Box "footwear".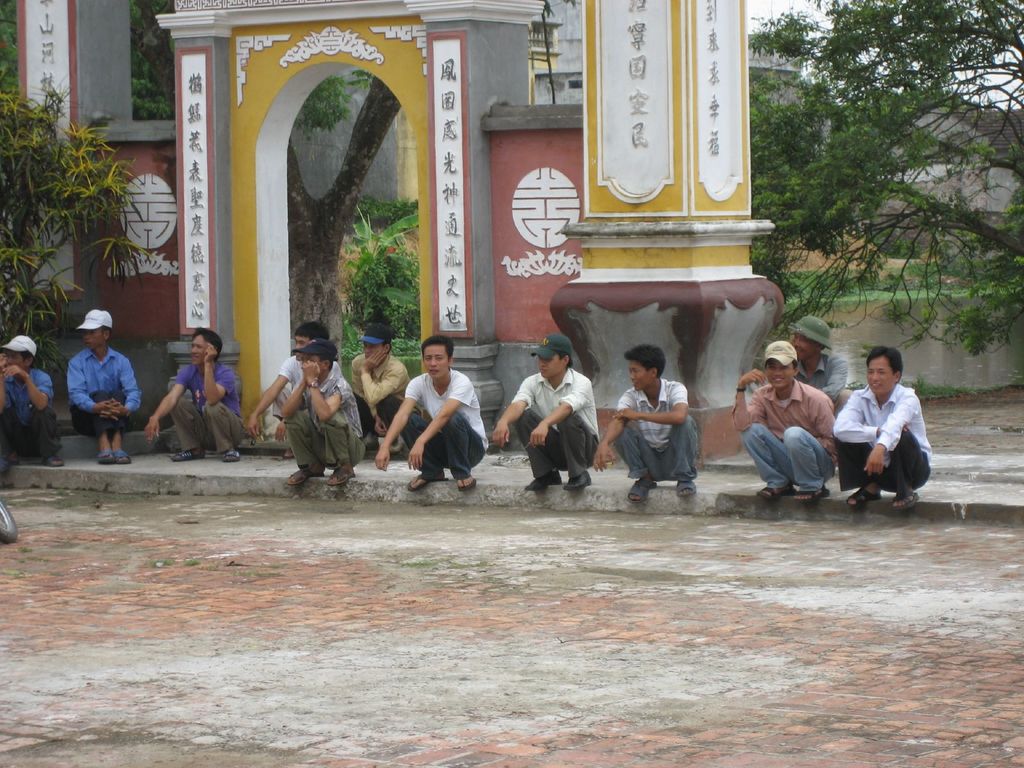
x1=796, y1=487, x2=829, y2=504.
